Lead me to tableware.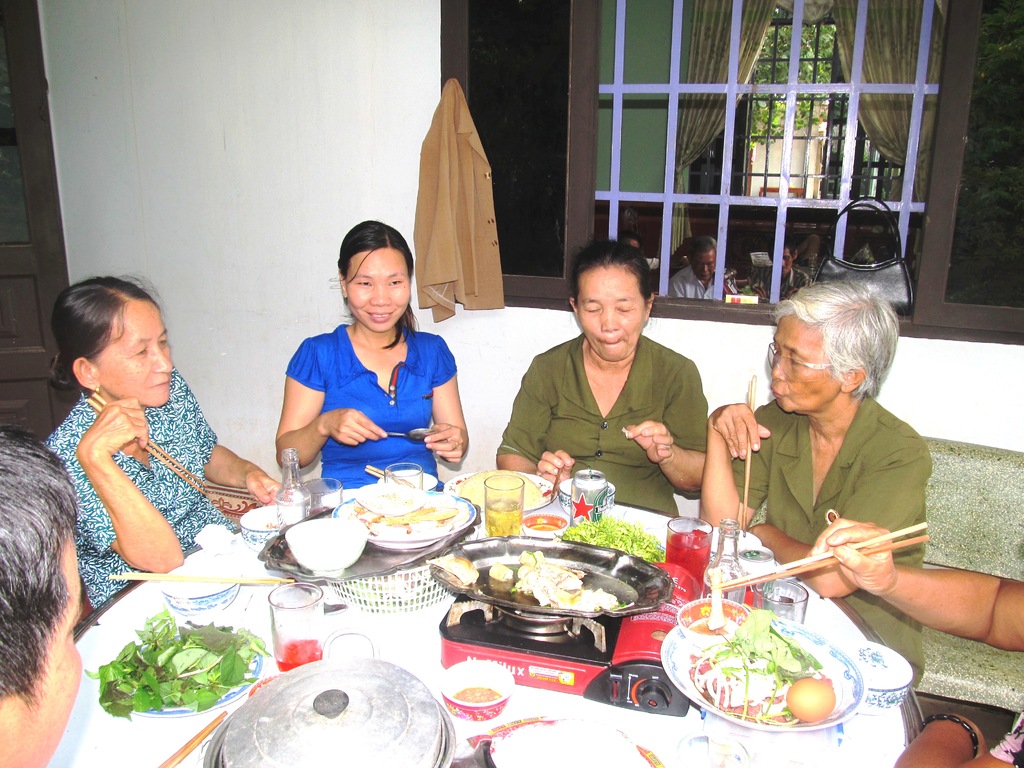
Lead to bbox=[337, 488, 474, 553].
